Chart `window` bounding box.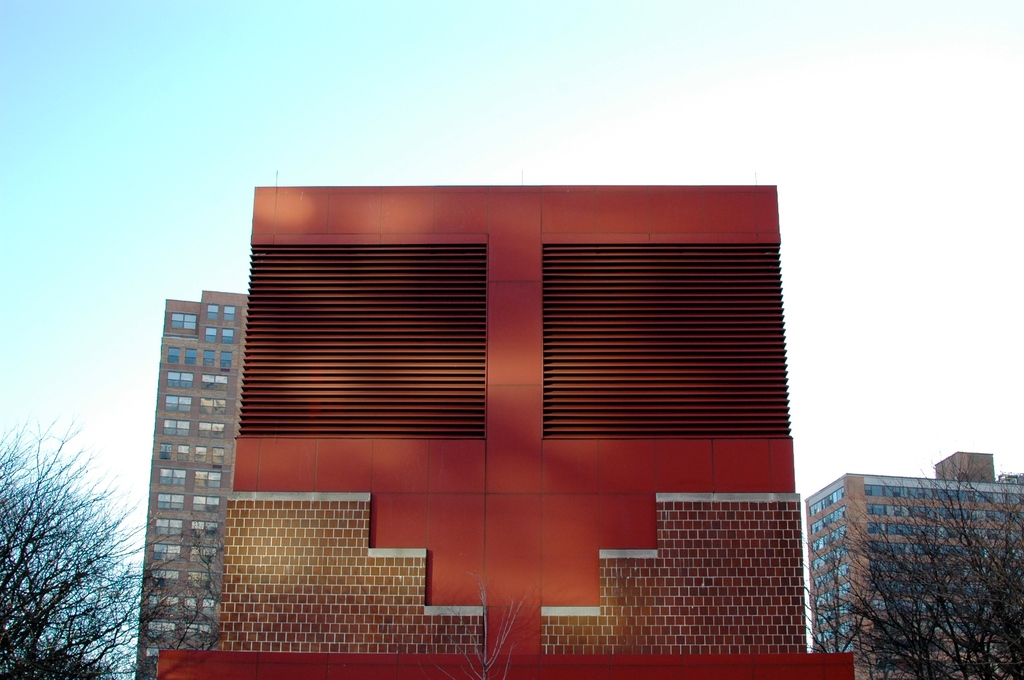
Charted: locate(211, 447, 223, 464).
